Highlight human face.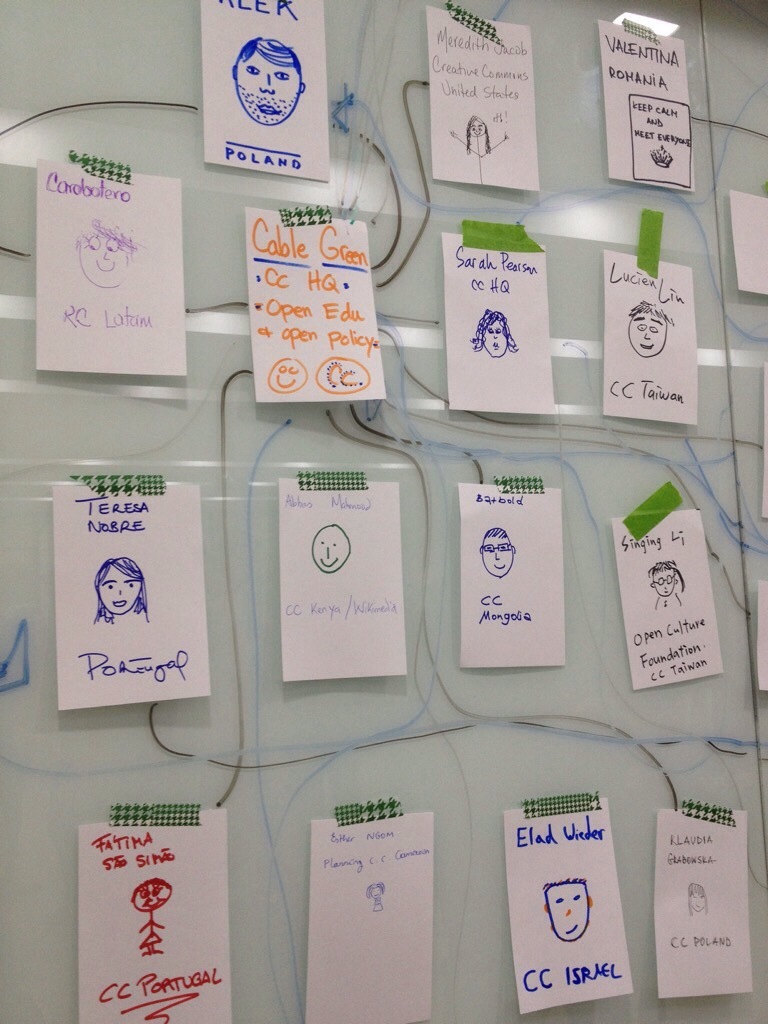
Highlighted region: <region>234, 44, 298, 124</region>.
